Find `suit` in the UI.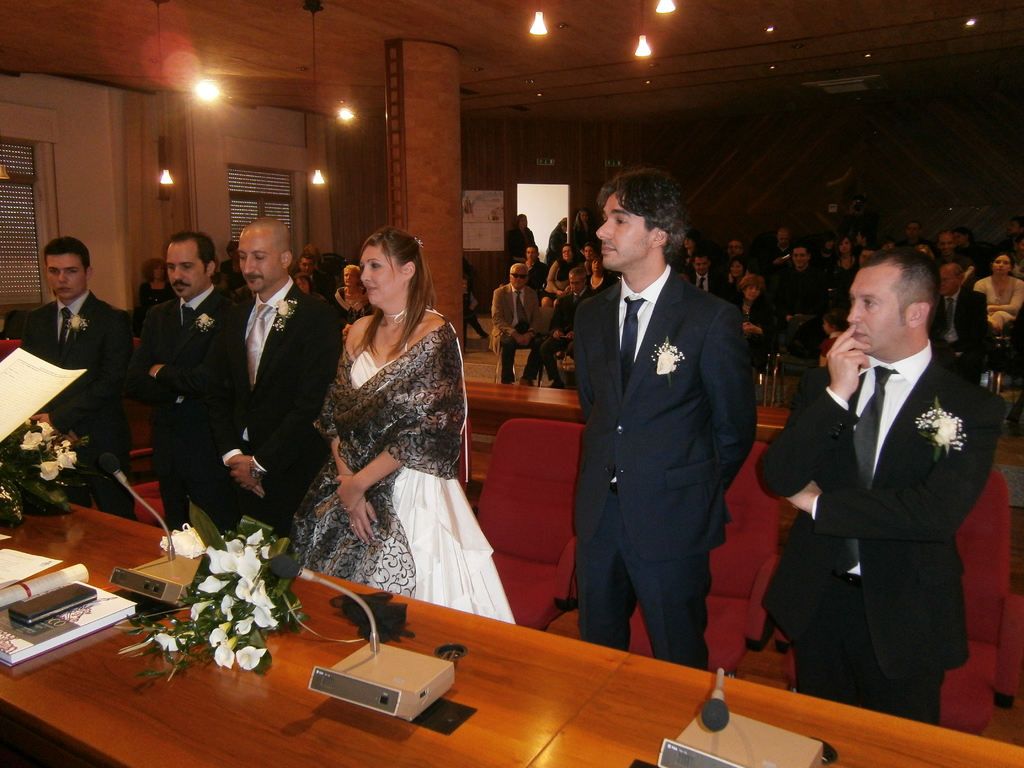
UI element at x1=134, y1=291, x2=251, y2=540.
